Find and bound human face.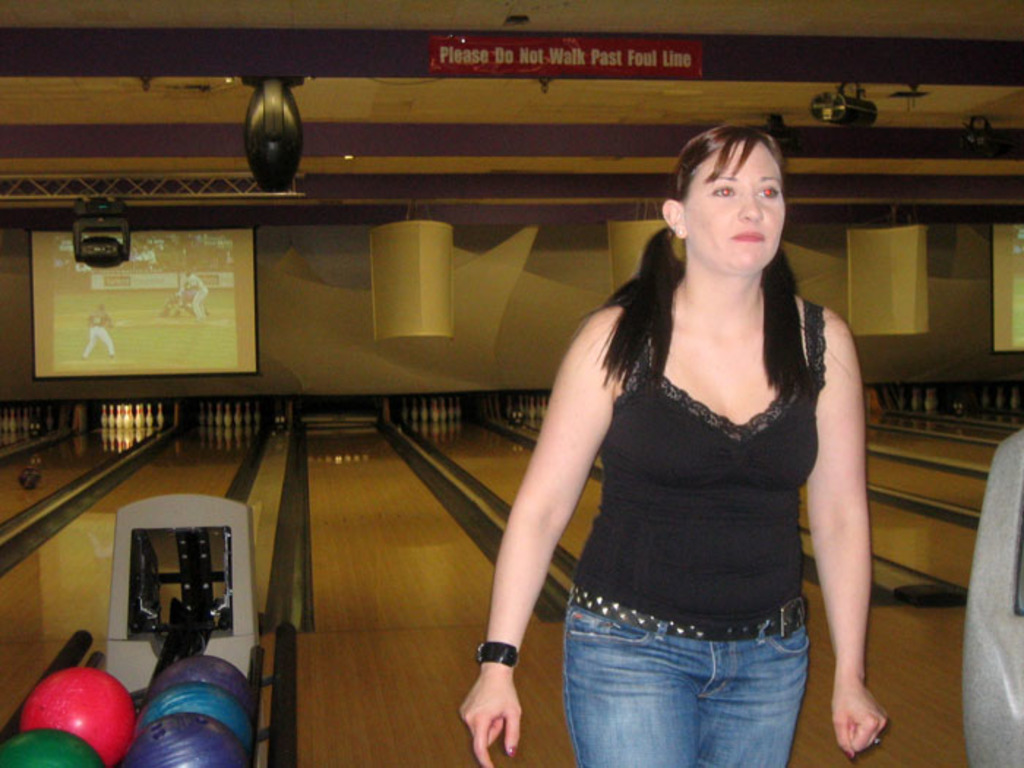
Bound: (left=683, top=139, right=786, bottom=274).
